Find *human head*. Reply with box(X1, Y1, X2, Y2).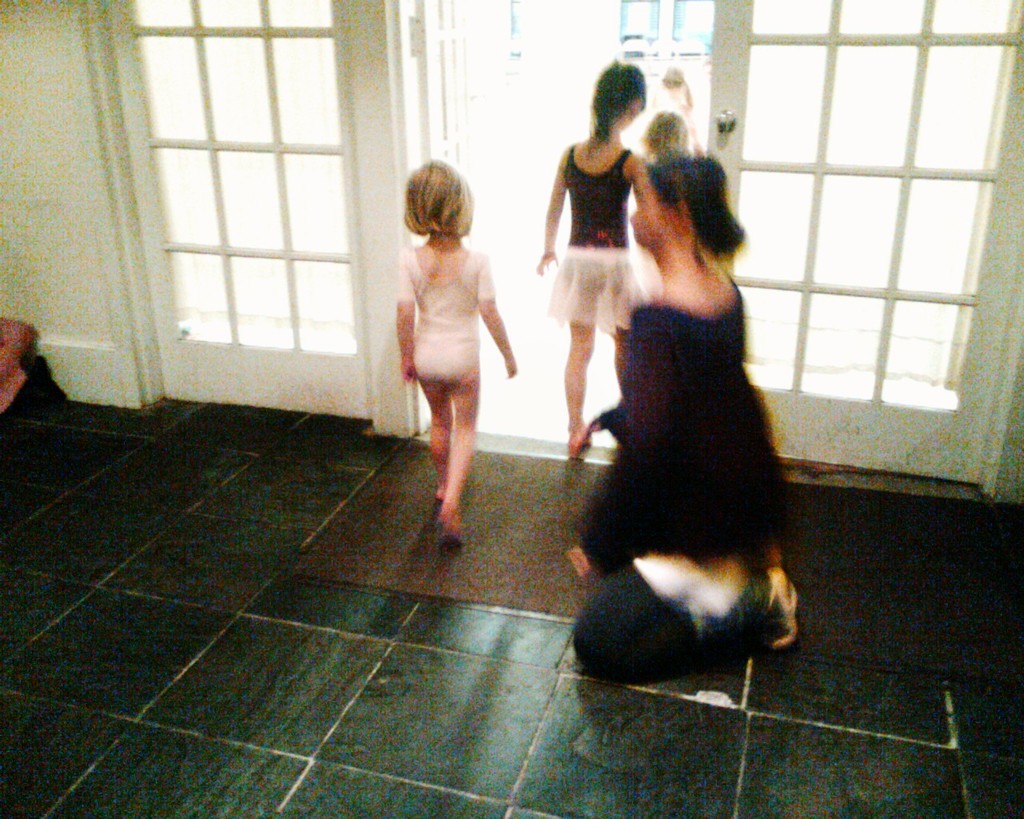
box(649, 106, 694, 158).
